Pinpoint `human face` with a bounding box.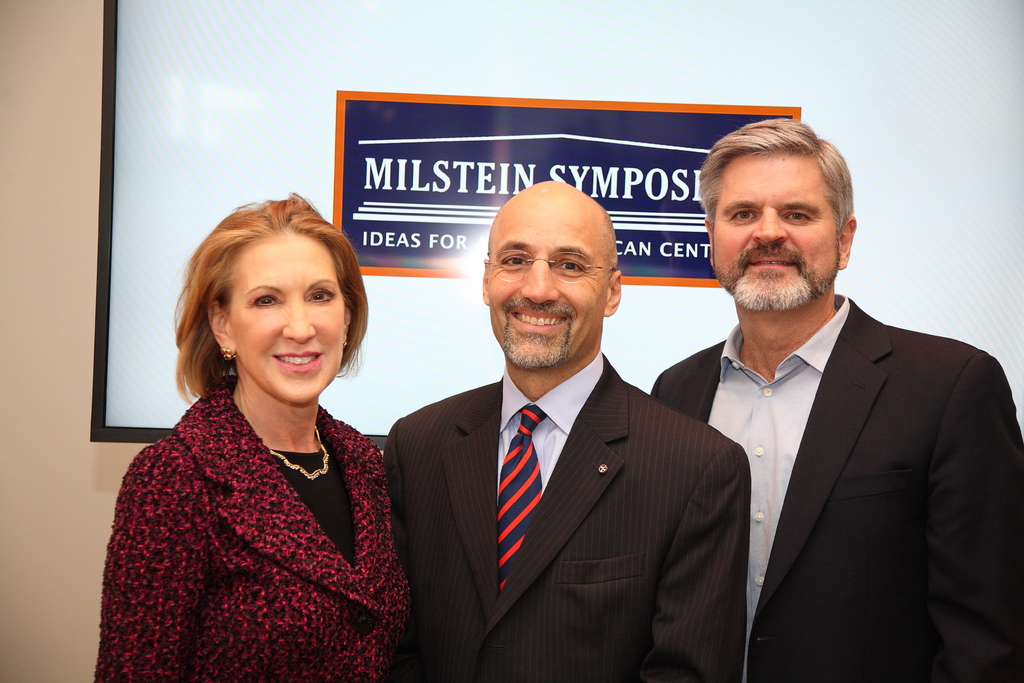
<bbox>230, 229, 346, 406</bbox>.
